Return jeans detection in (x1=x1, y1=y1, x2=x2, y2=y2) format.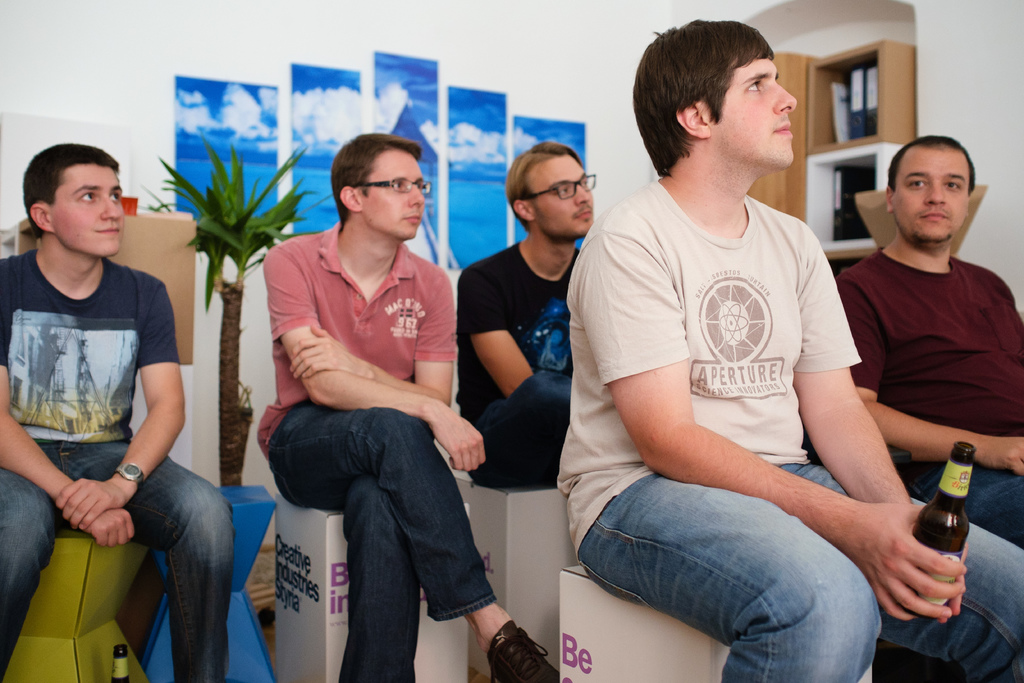
(x1=262, y1=402, x2=503, y2=661).
